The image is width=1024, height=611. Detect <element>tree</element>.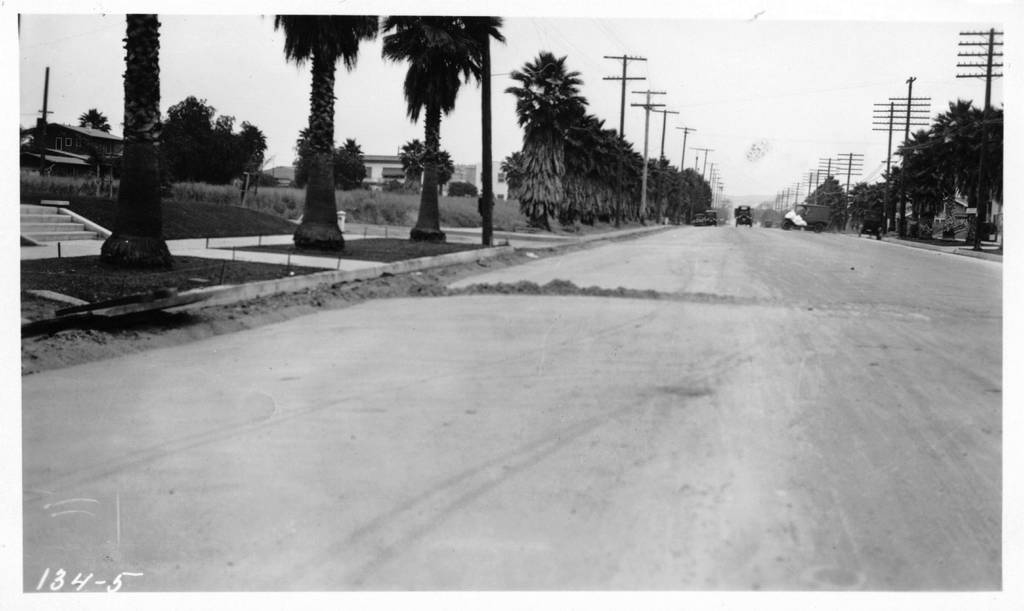
Detection: left=436, top=153, right=458, bottom=191.
